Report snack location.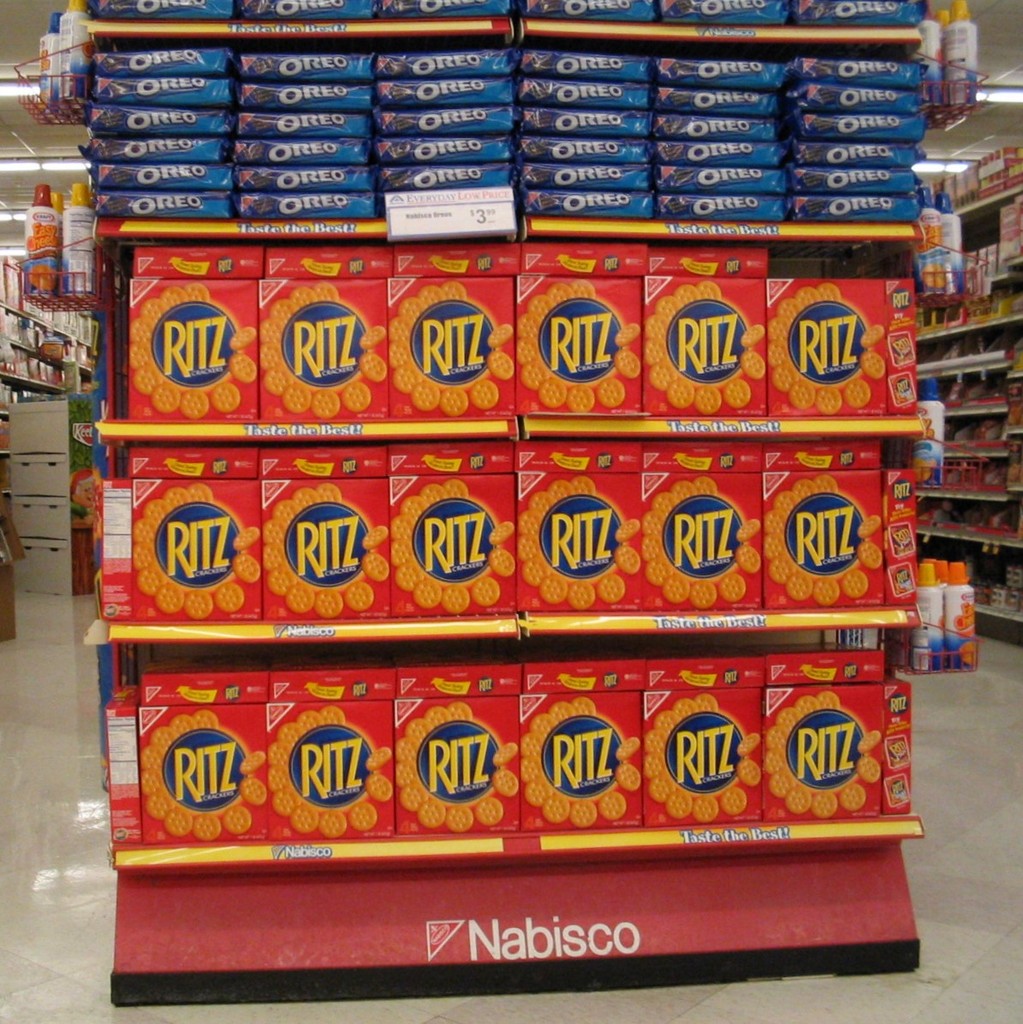
Report: rect(601, 791, 626, 821).
